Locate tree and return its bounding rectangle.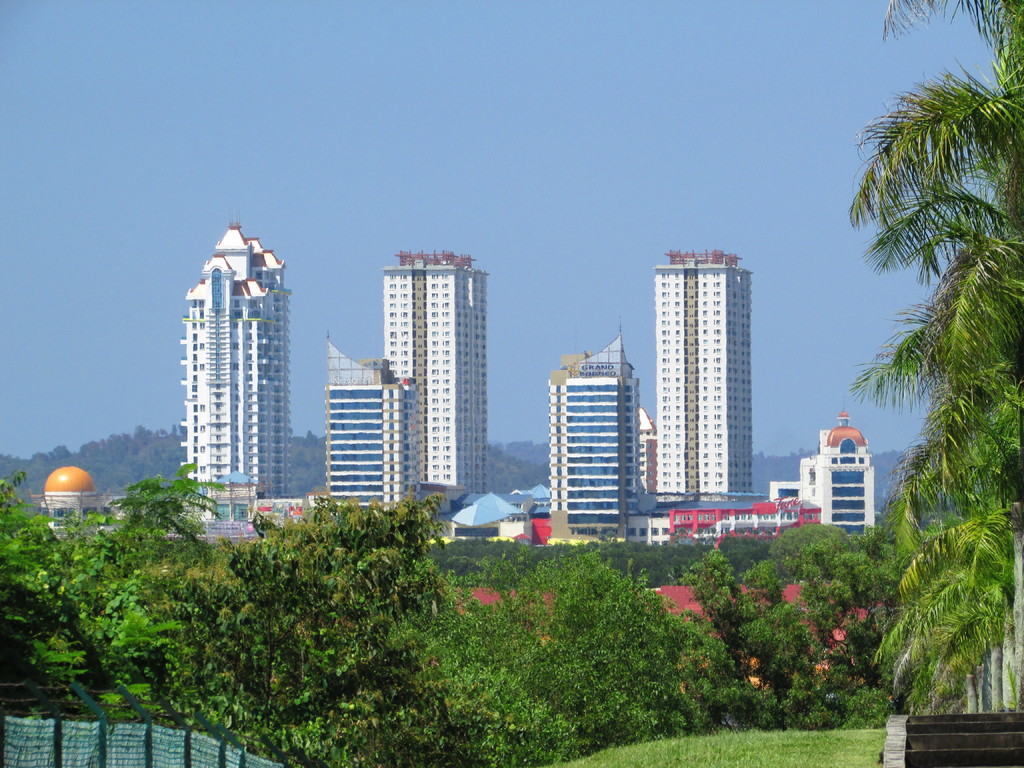
pyautogui.locateOnScreen(710, 534, 895, 700).
